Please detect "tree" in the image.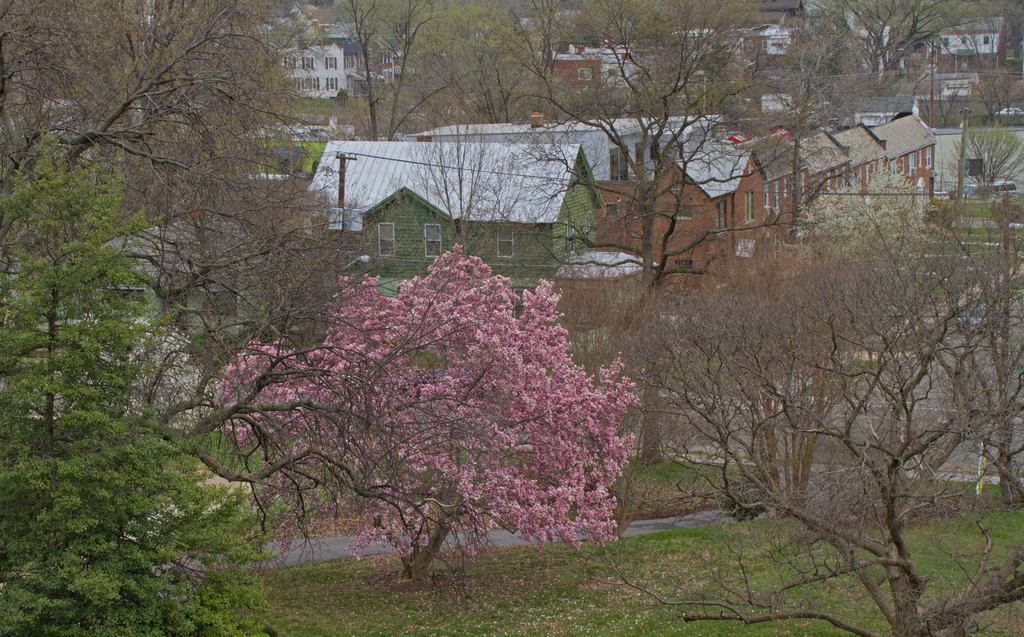
detection(520, 0, 584, 94).
